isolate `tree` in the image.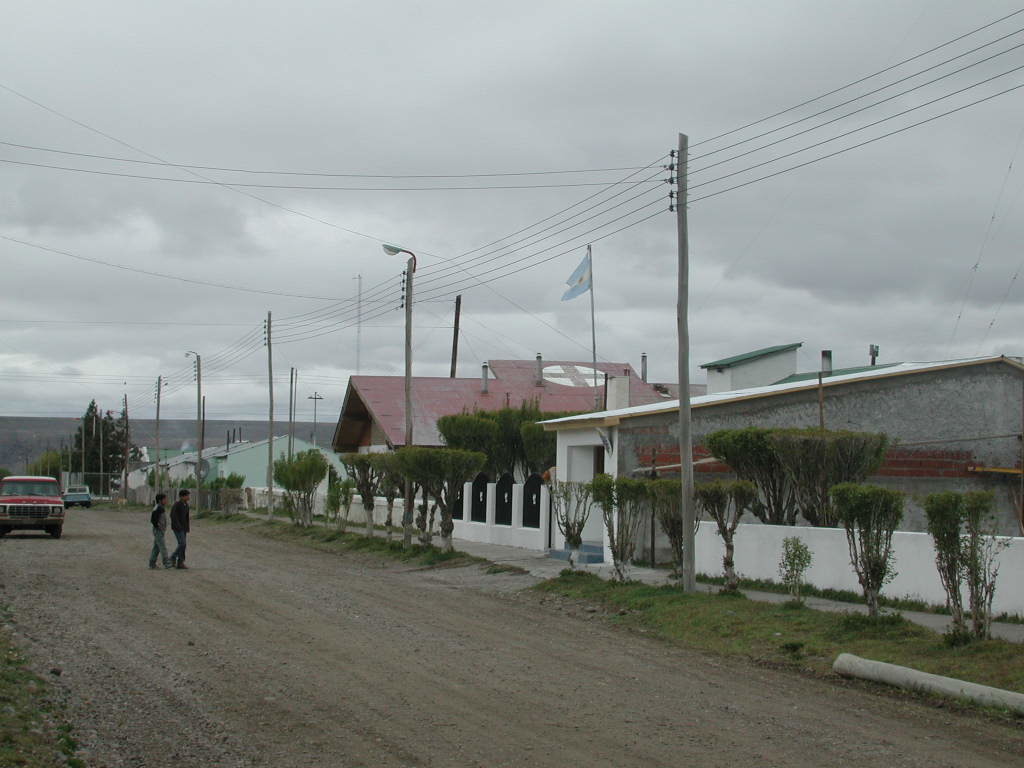
Isolated region: box(644, 474, 714, 575).
